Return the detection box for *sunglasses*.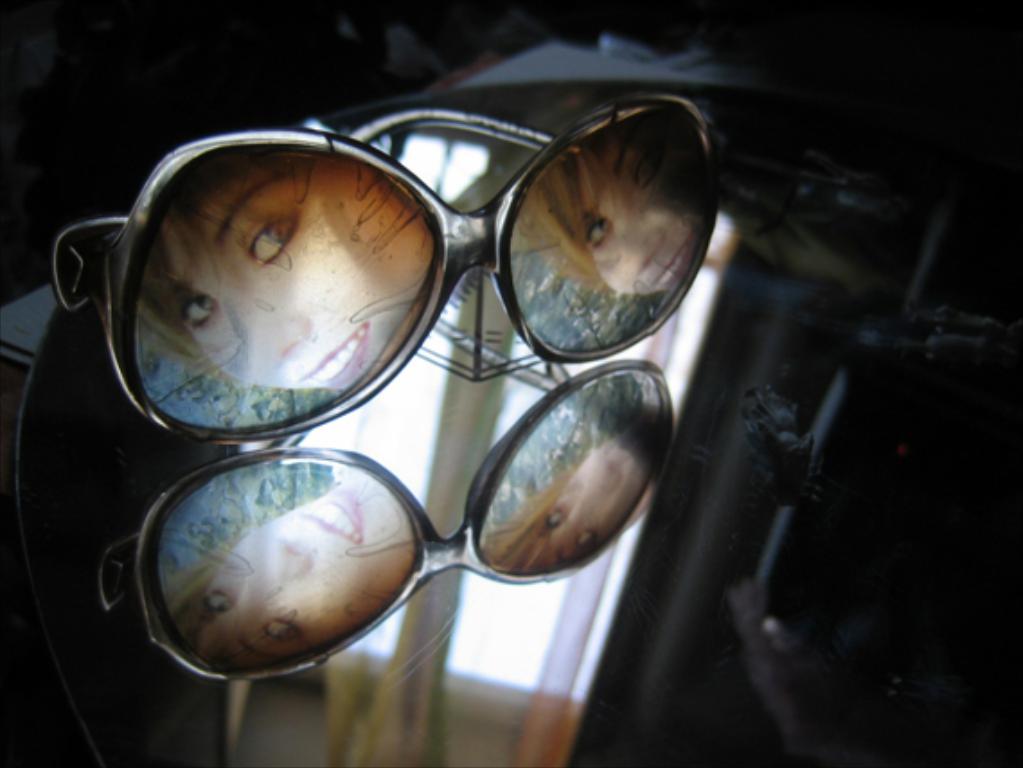
{"x1": 97, "y1": 360, "x2": 674, "y2": 683}.
